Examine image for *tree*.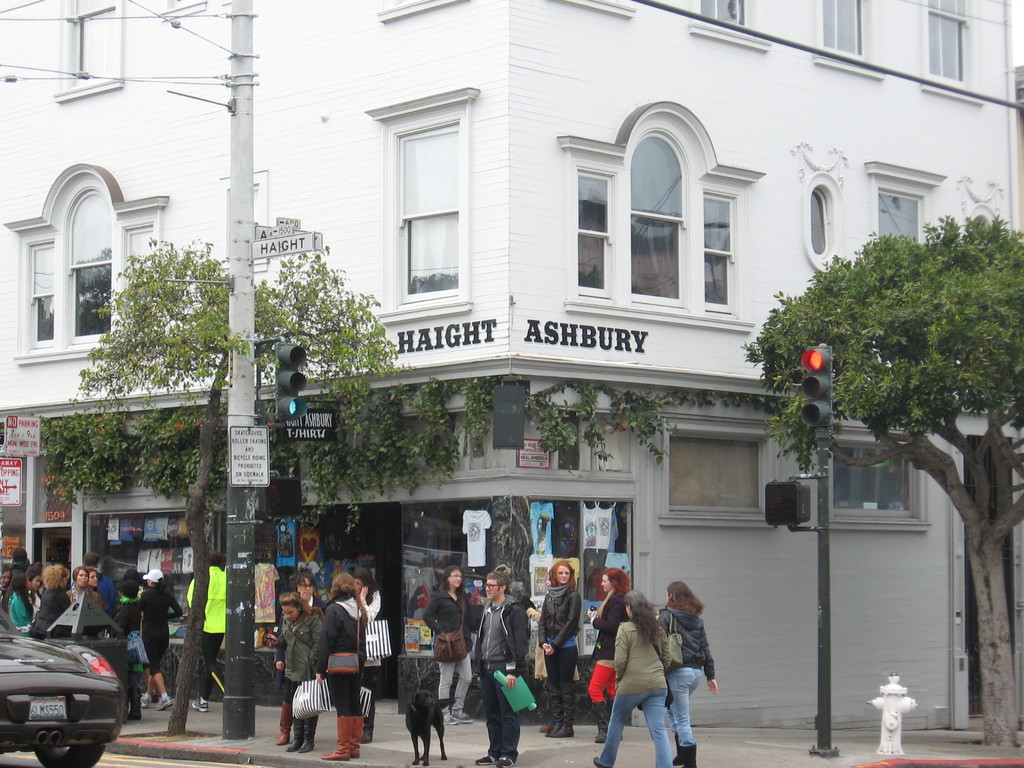
Examination result: Rect(741, 216, 1023, 757).
